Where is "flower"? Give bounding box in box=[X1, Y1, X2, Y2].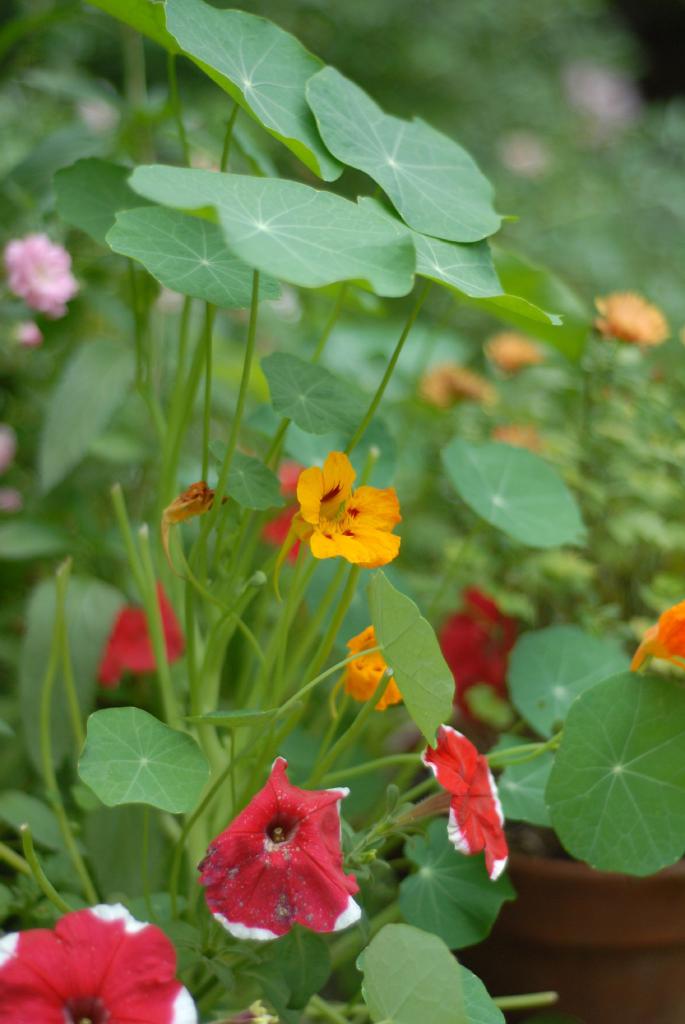
box=[629, 599, 684, 672].
